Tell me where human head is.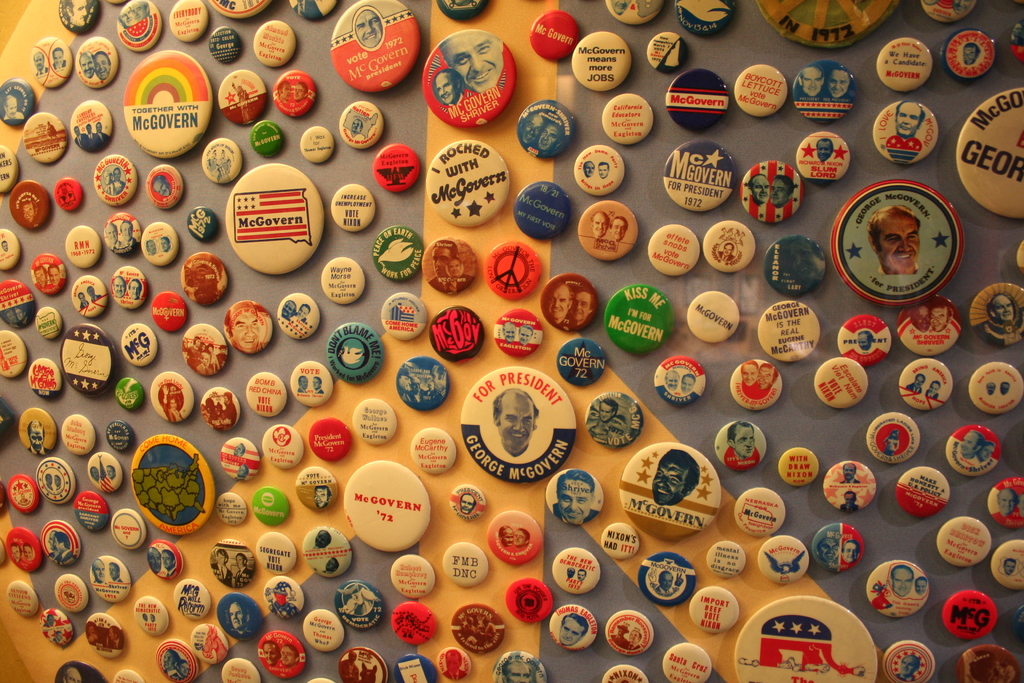
human head is at rect(822, 138, 833, 161).
